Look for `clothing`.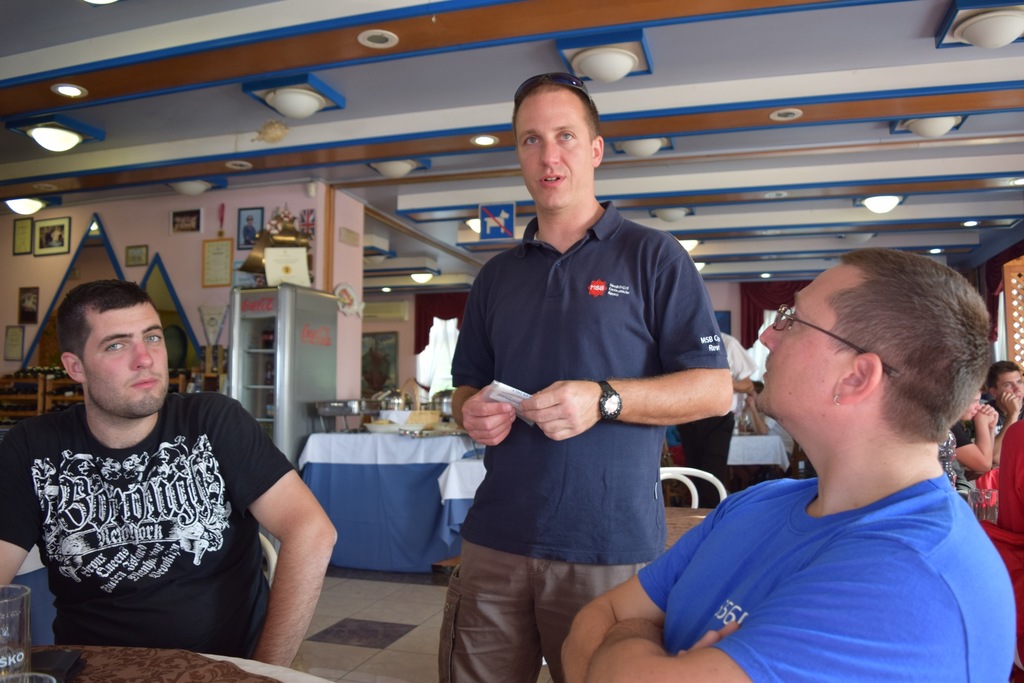
Found: pyautogui.locateOnScreen(992, 415, 1023, 557).
